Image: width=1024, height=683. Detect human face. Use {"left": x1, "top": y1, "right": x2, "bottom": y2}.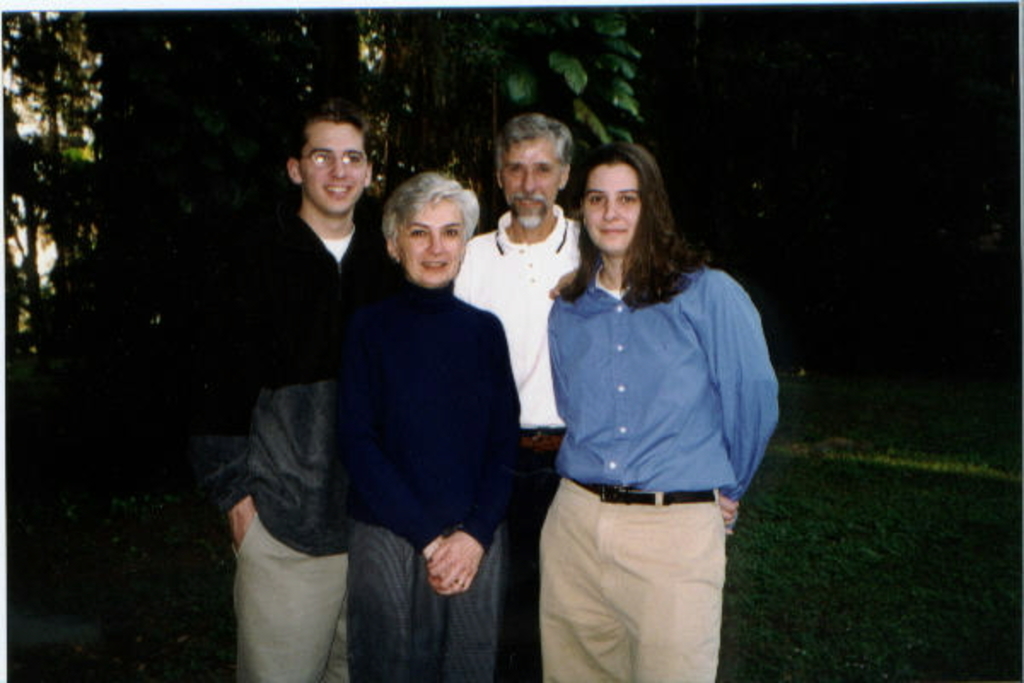
{"left": 580, "top": 166, "right": 640, "bottom": 261}.
